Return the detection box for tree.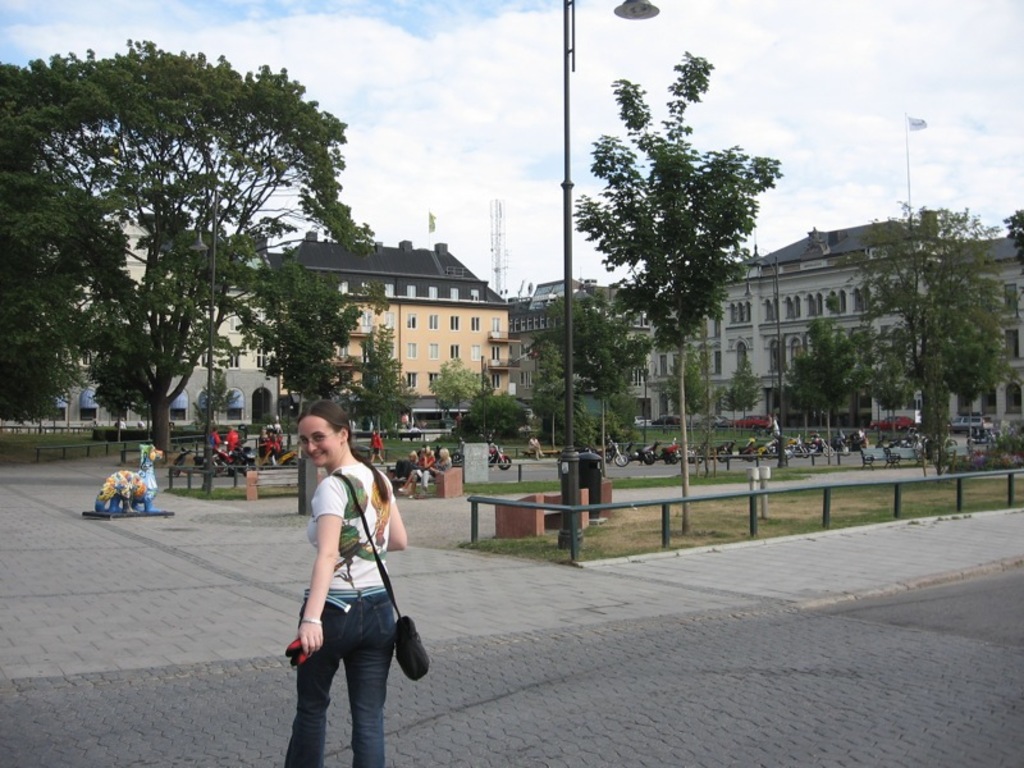
bbox=(663, 330, 699, 447).
